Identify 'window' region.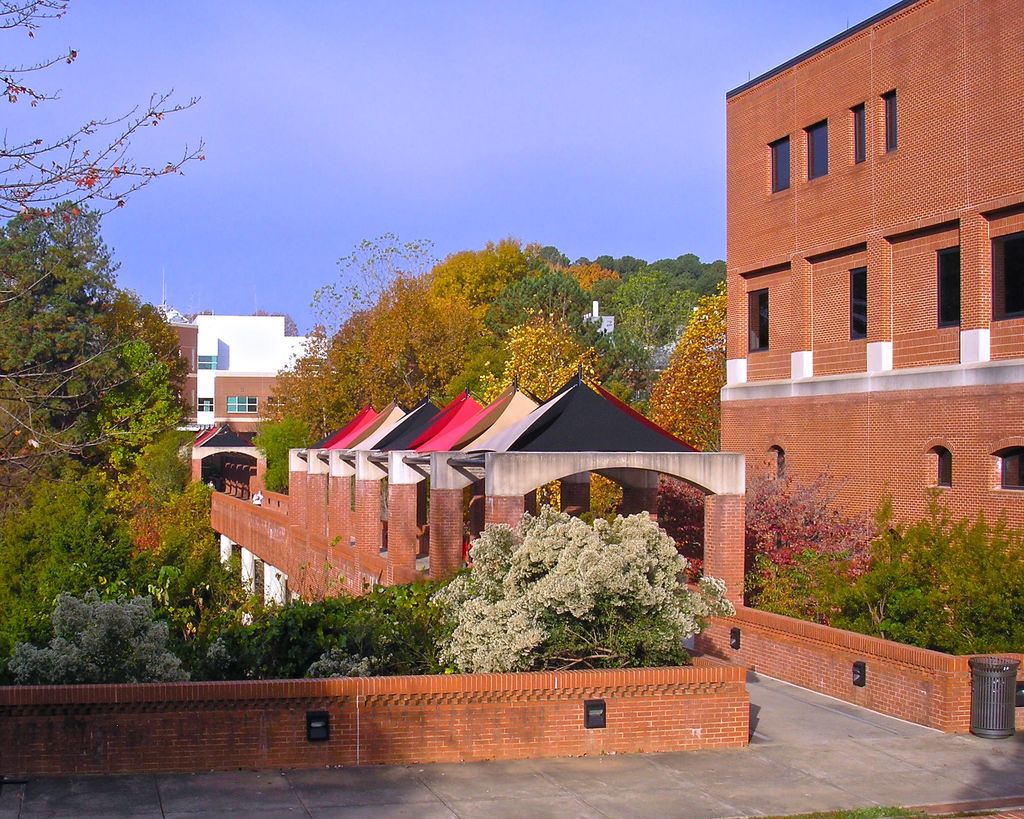
Region: [989, 229, 1023, 325].
